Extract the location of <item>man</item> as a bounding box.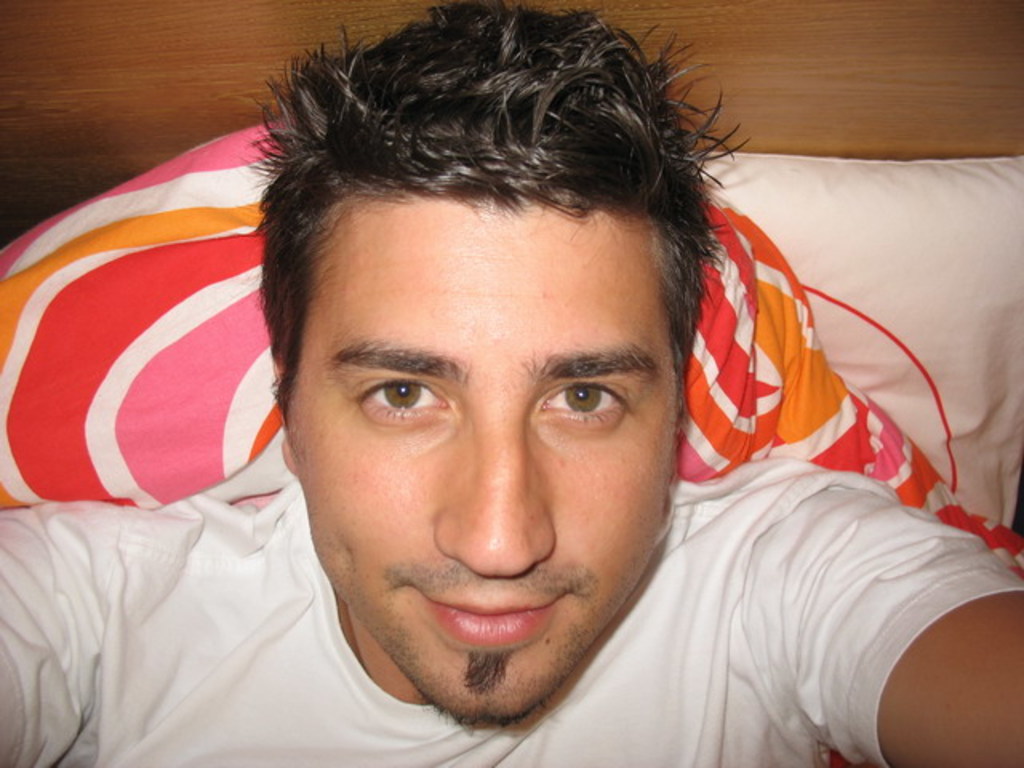
<box>0,0,1022,766</box>.
